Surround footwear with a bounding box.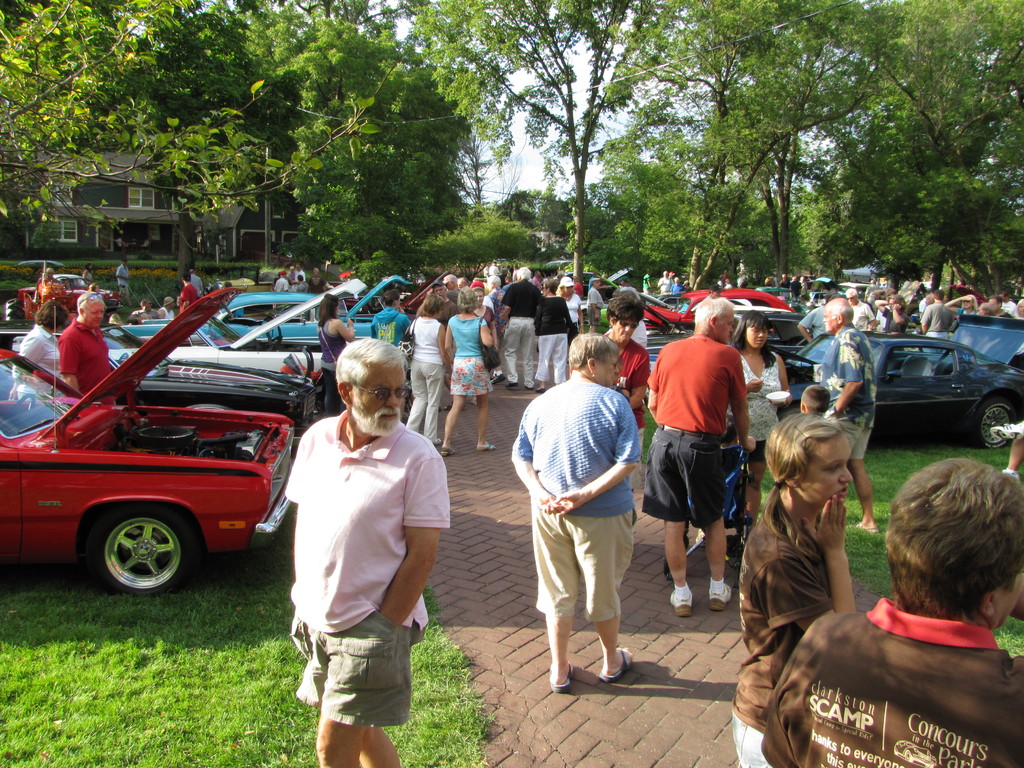
[534, 386, 545, 394].
